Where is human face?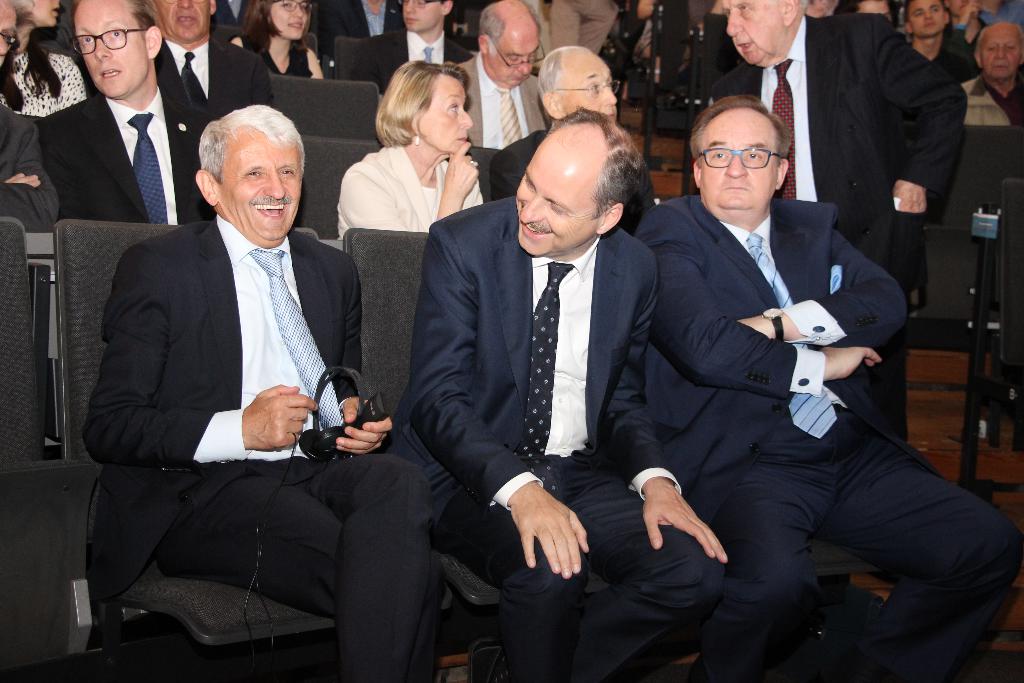
bbox=[269, 0, 308, 35].
